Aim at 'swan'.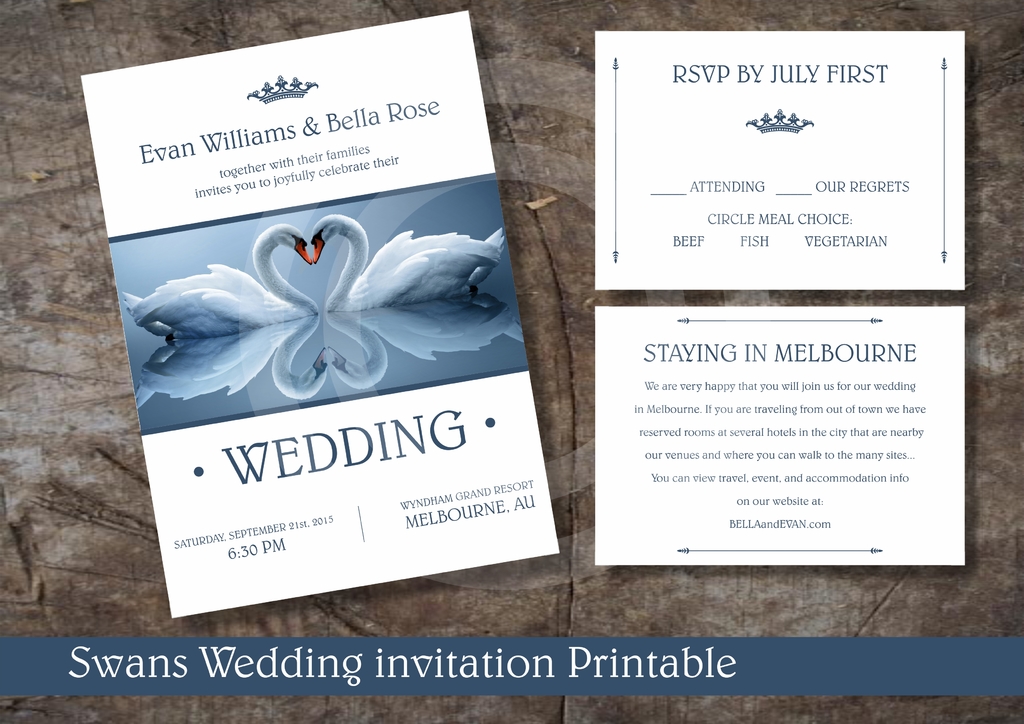
Aimed at <bbox>309, 212, 502, 314</bbox>.
